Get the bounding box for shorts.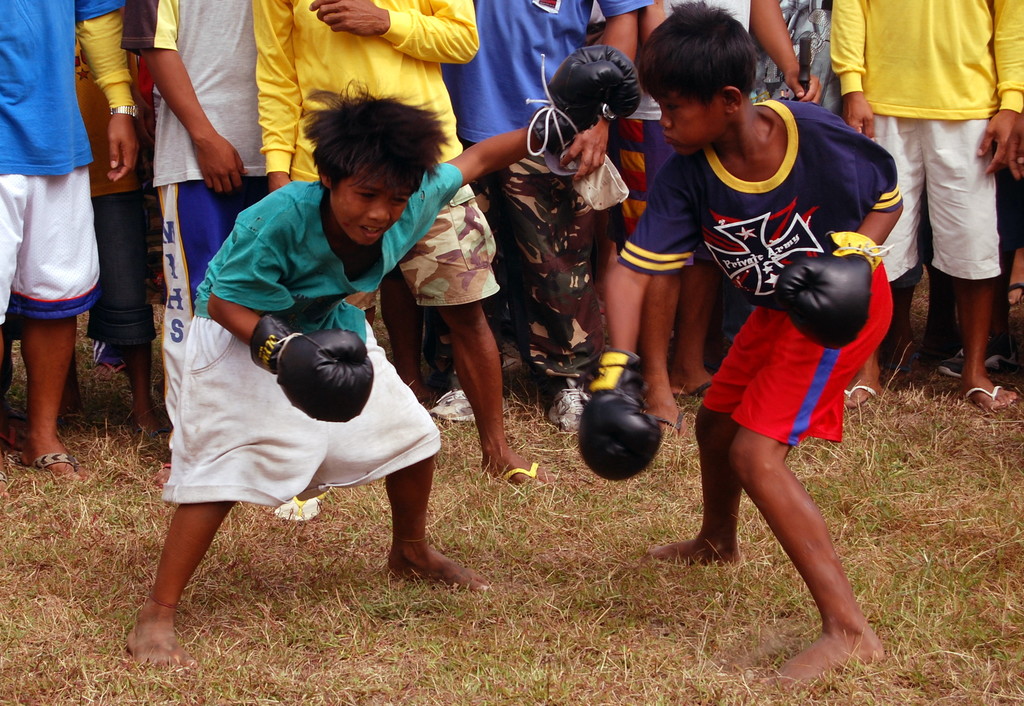
[x1=607, y1=124, x2=678, y2=252].
